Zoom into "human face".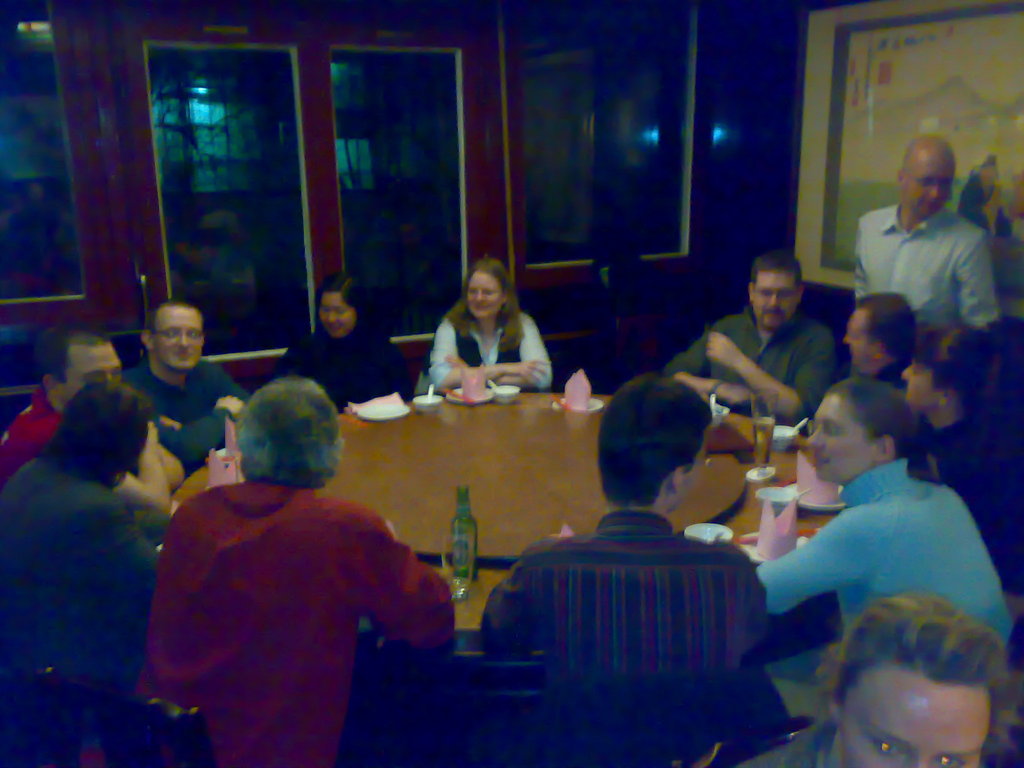
Zoom target: (904,362,948,412).
